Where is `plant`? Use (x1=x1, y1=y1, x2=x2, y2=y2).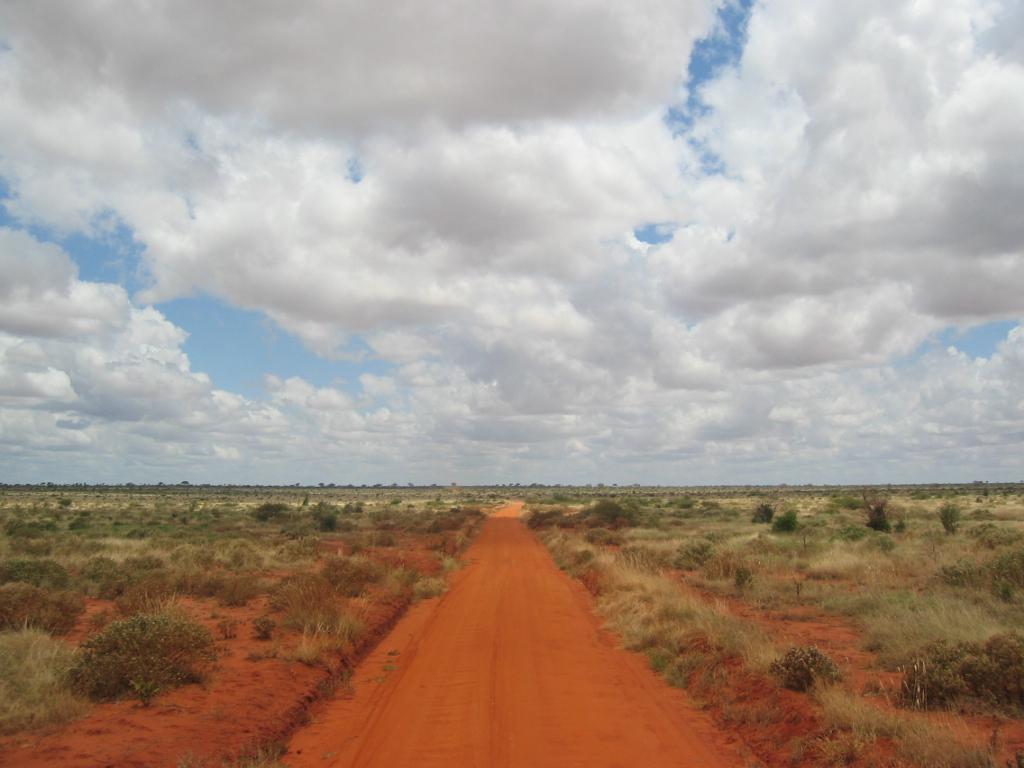
(x1=771, y1=648, x2=848, y2=692).
